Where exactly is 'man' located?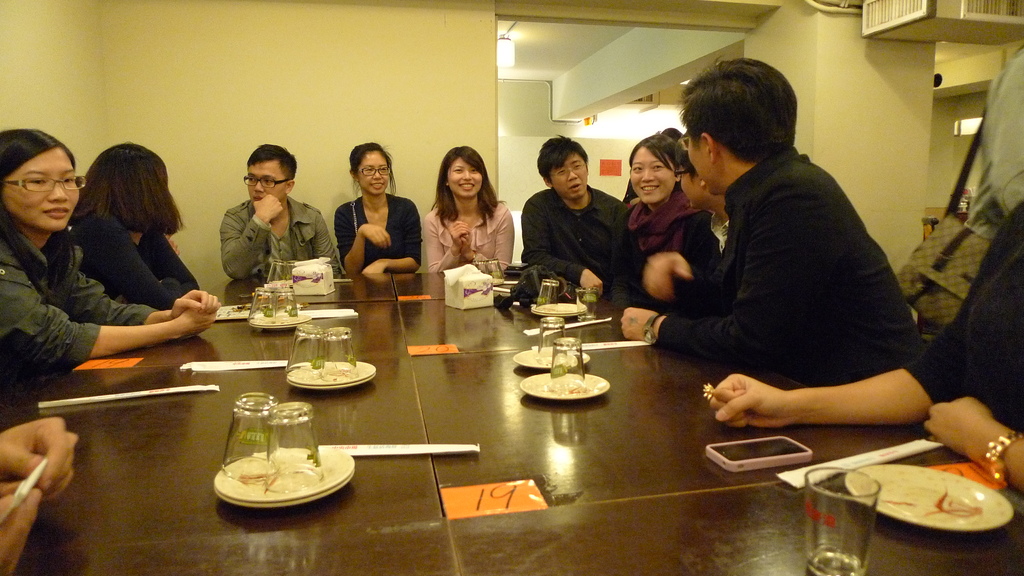
Its bounding box is region(217, 142, 346, 273).
